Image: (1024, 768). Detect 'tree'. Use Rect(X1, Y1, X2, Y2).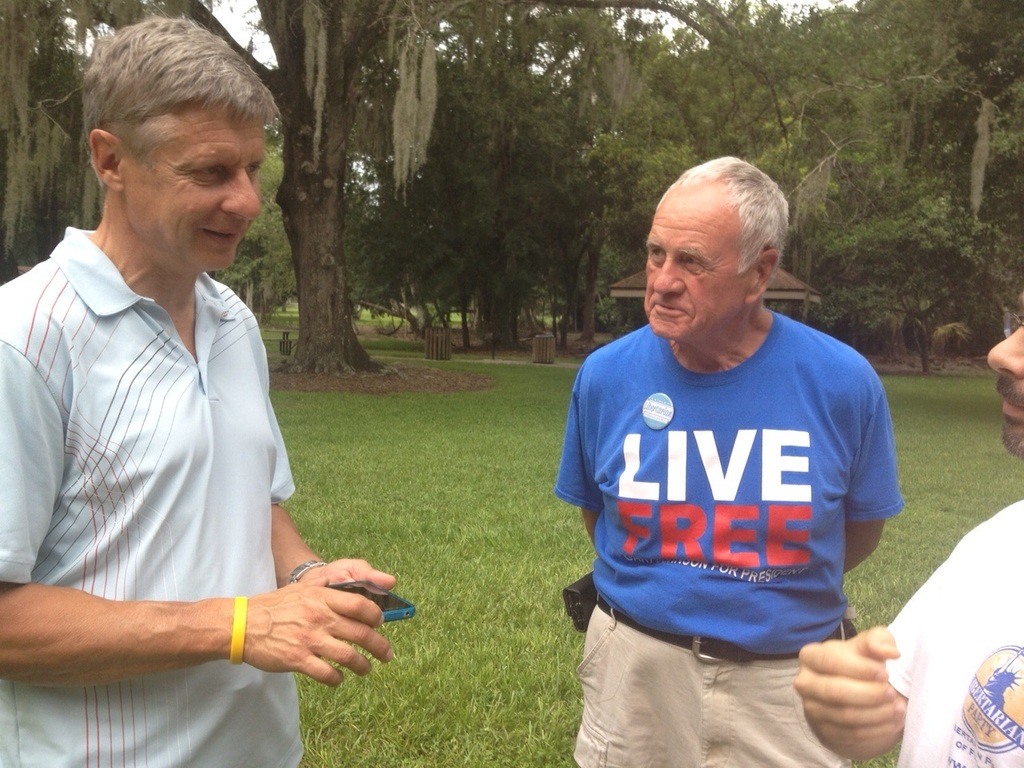
Rect(388, 19, 508, 351).
